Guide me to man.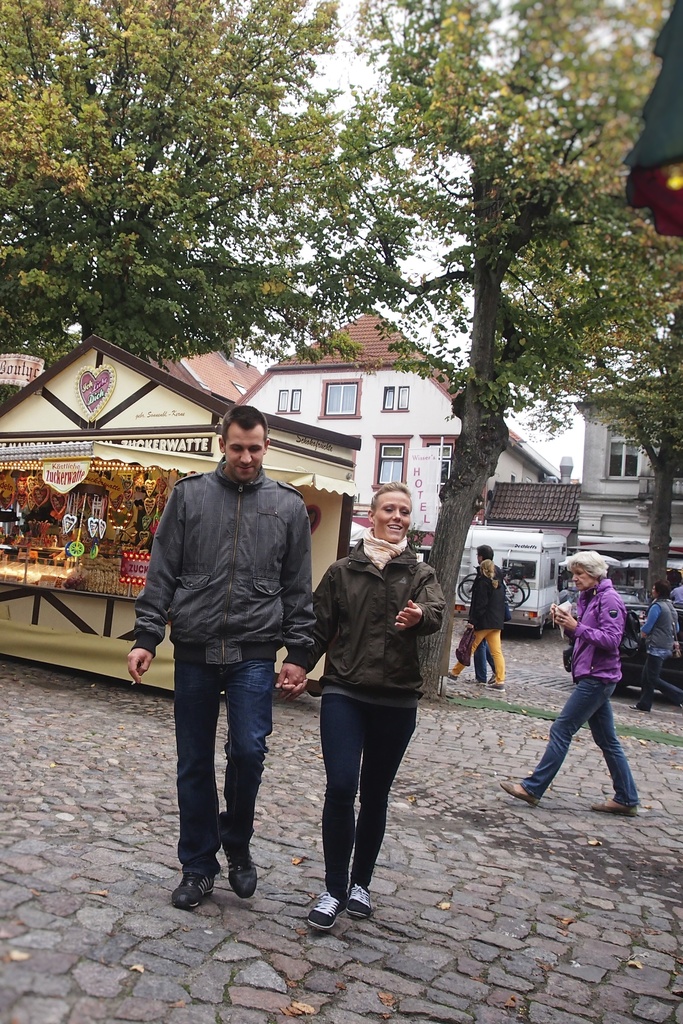
Guidance: detection(468, 545, 504, 693).
